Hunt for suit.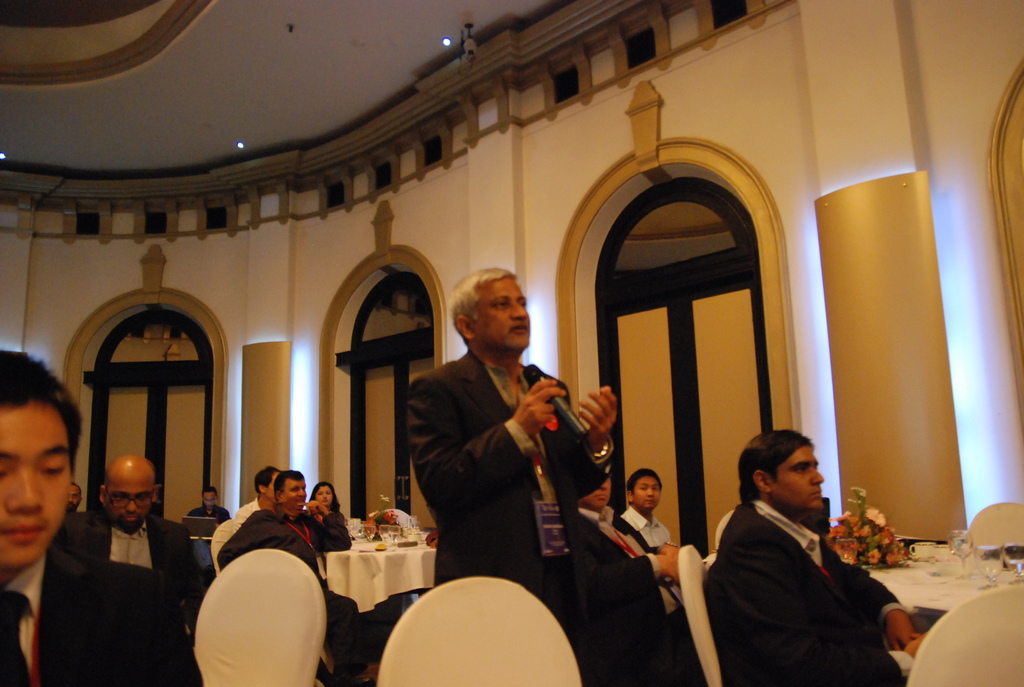
Hunted down at <bbox>388, 300, 616, 621</bbox>.
